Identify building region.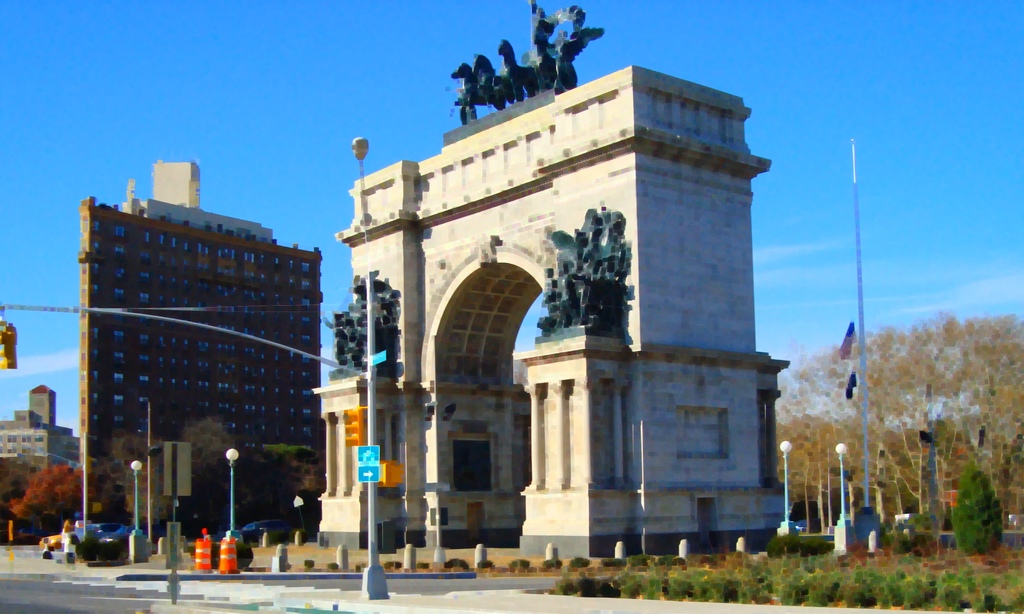
Region: {"x1": 311, "y1": 0, "x2": 804, "y2": 564}.
